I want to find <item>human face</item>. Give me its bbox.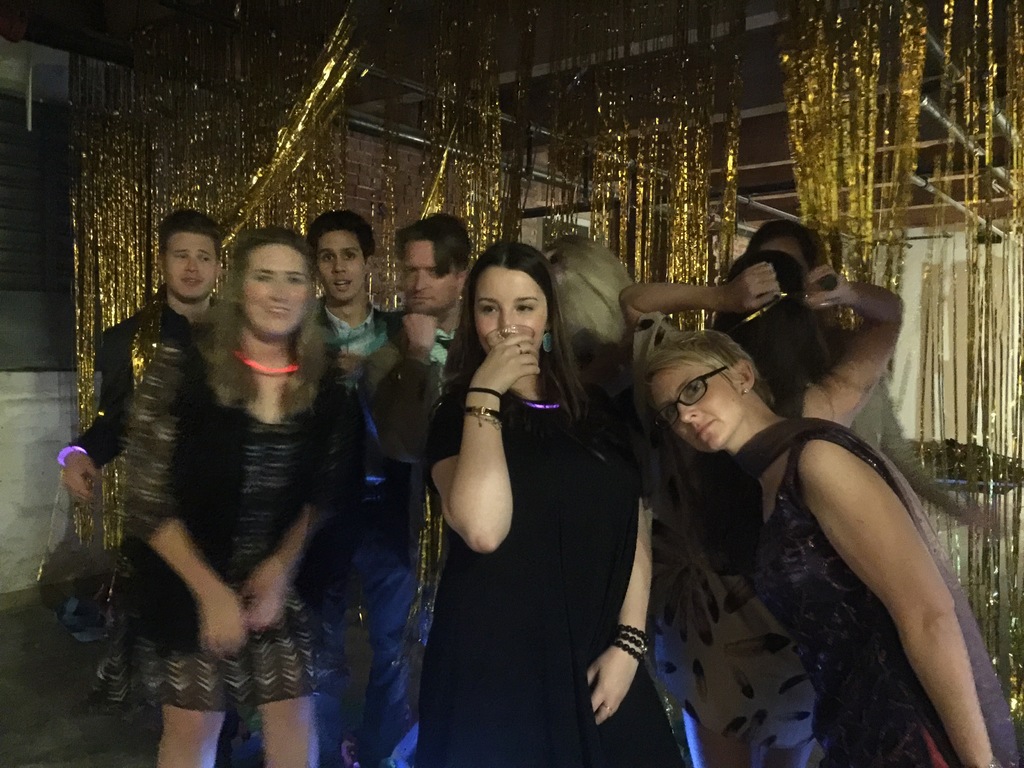
box(316, 232, 366, 300).
